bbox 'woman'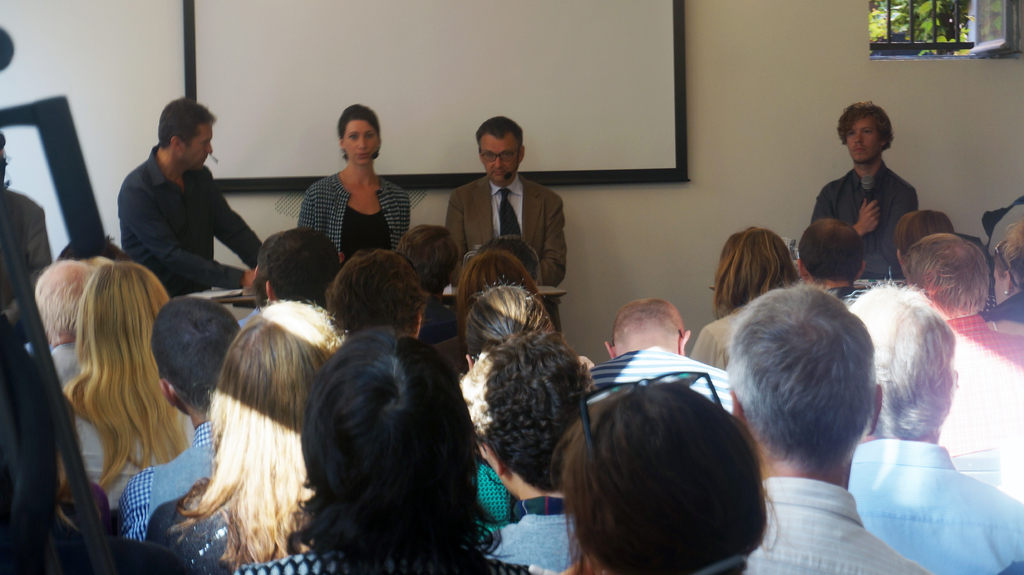
711/224/803/330
